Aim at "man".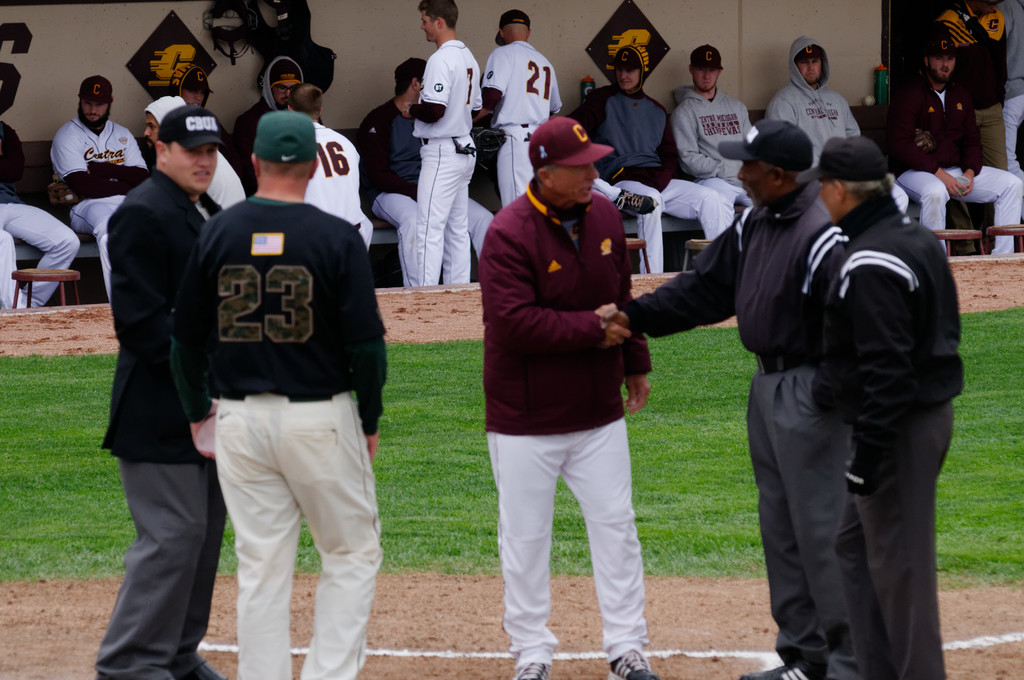
Aimed at box=[0, 61, 79, 308].
